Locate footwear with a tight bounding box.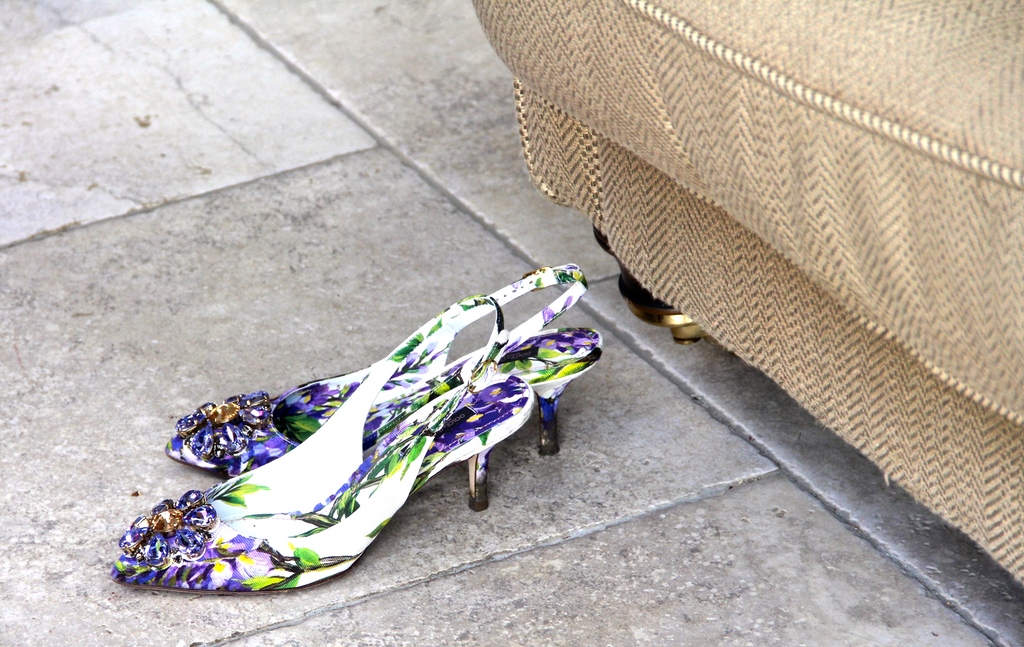
107, 293, 534, 600.
